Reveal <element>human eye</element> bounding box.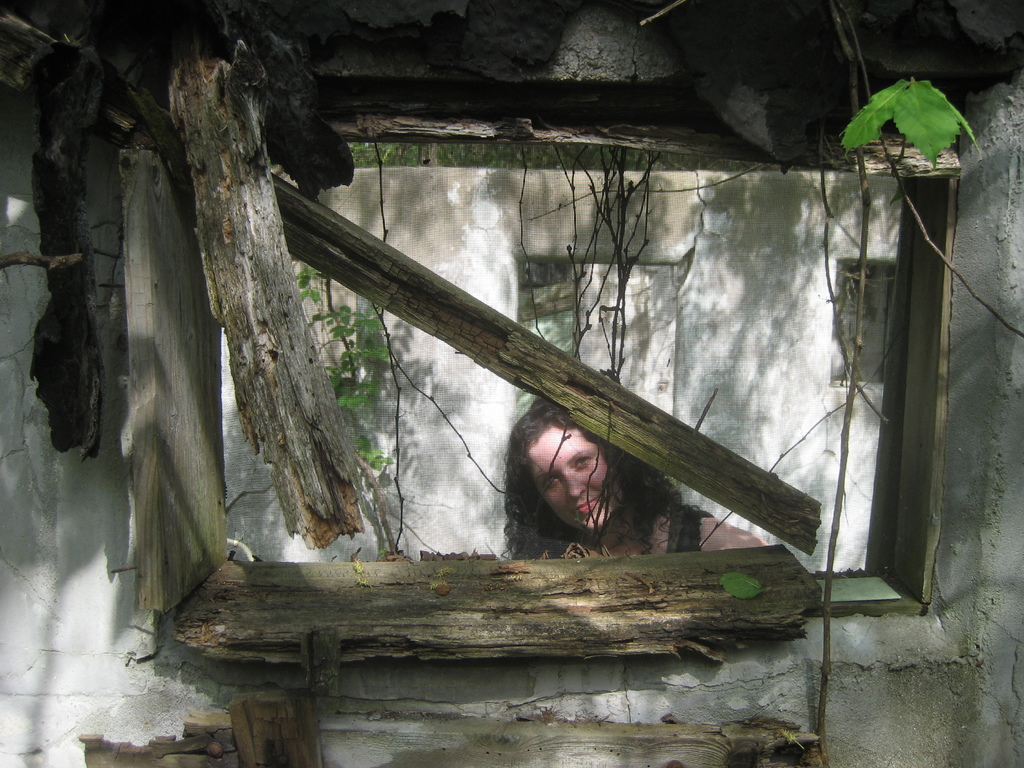
Revealed: Rect(540, 474, 558, 490).
